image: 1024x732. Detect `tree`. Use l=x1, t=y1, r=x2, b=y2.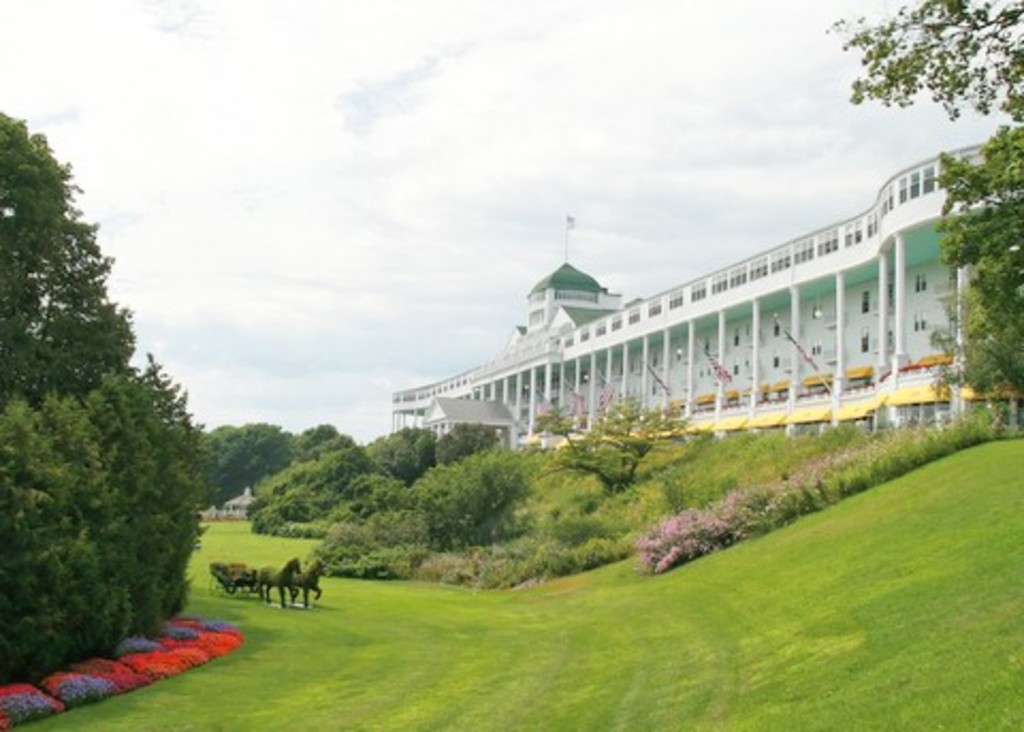
l=0, t=115, r=211, b=685.
